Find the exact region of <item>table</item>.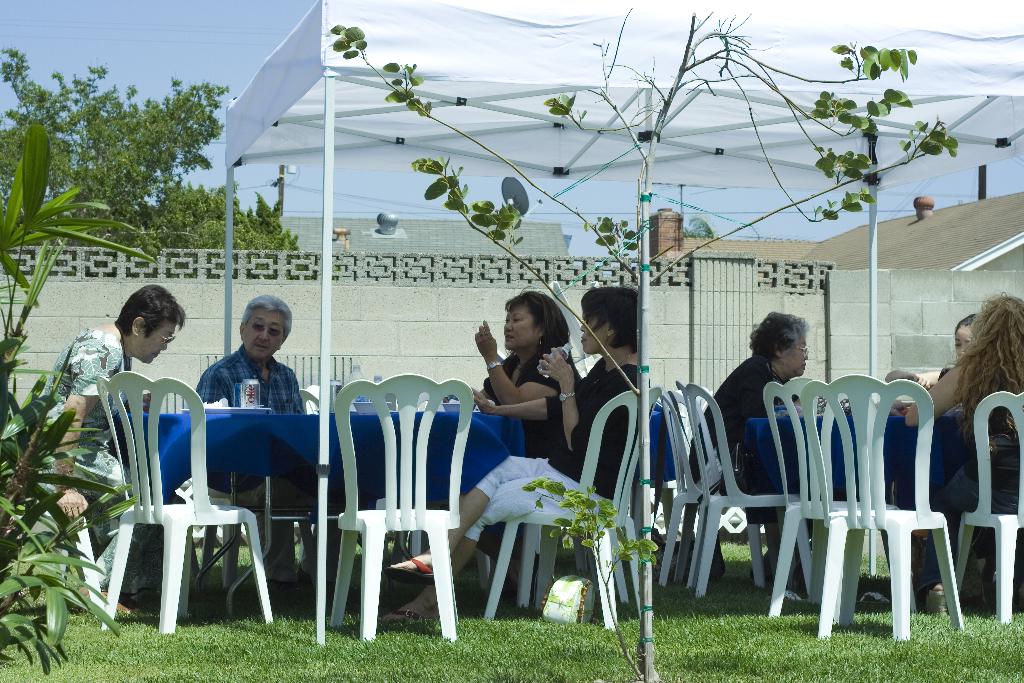
Exact region: detection(115, 406, 519, 609).
